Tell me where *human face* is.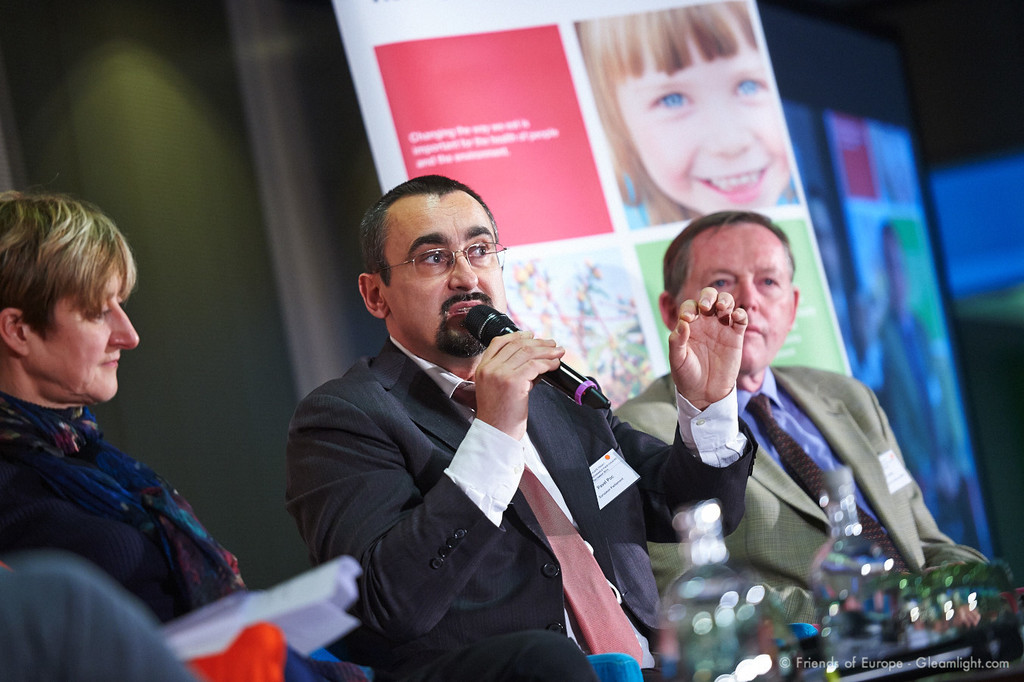
*human face* is at 878 229 921 309.
